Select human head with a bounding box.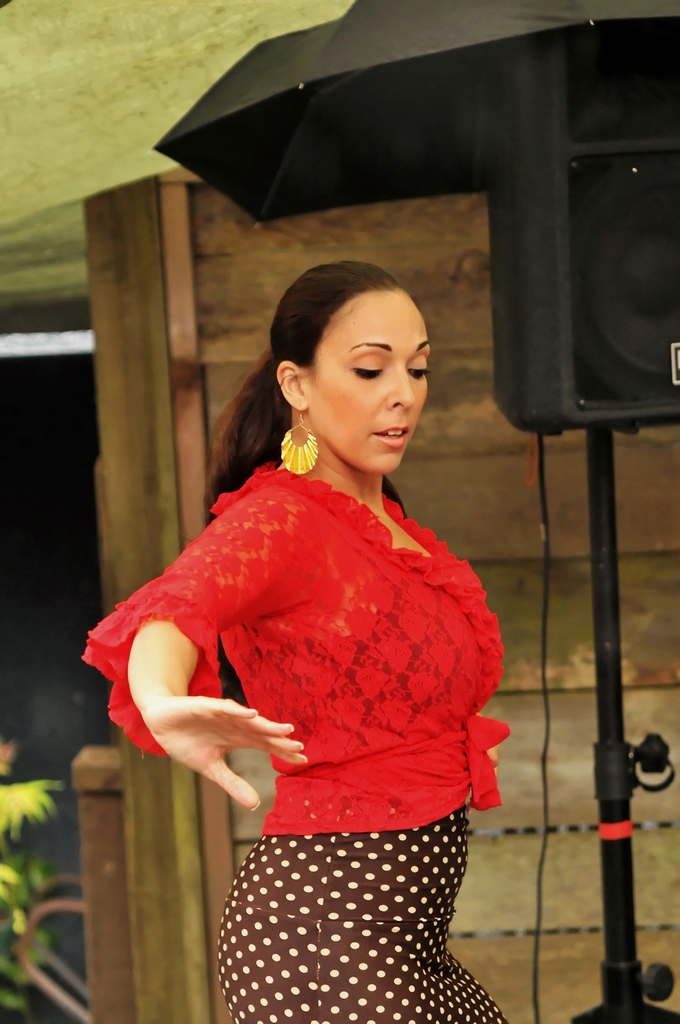
locate(264, 267, 449, 478).
